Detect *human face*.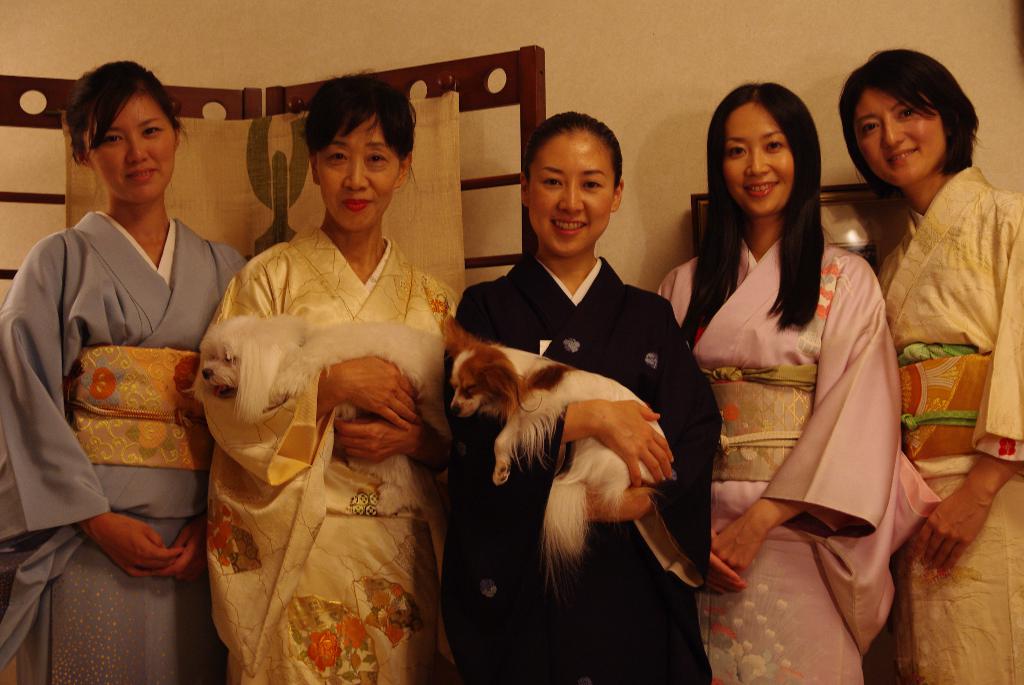
Detected at box=[531, 132, 613, 258].
